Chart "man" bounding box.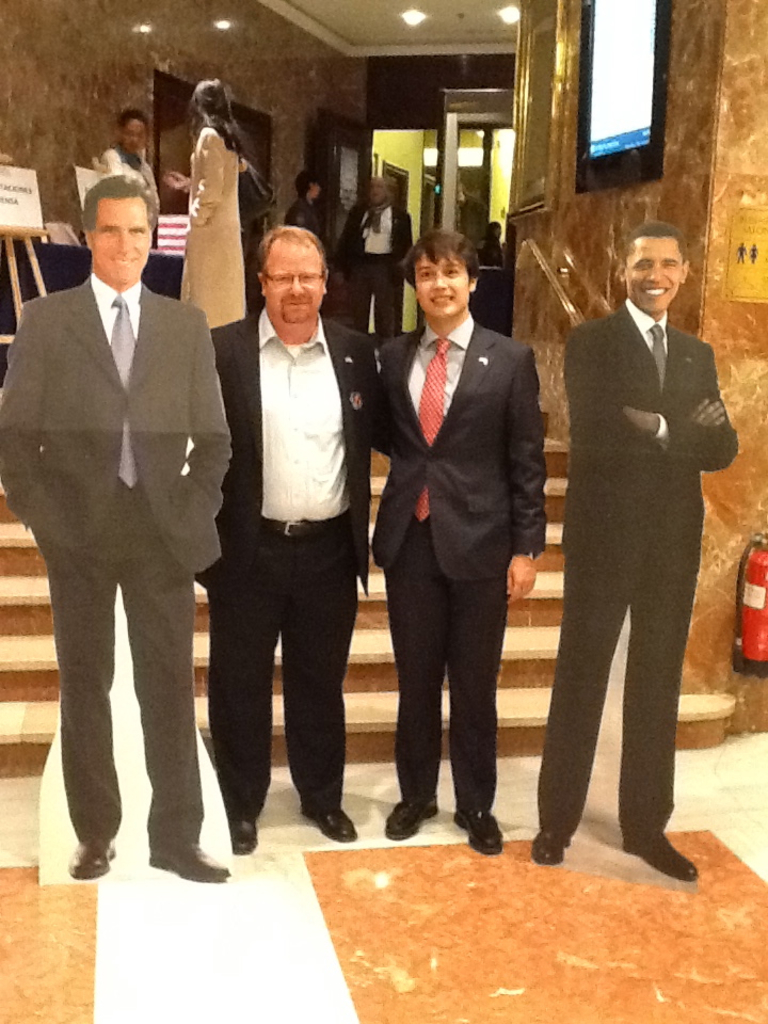
Charted: <bbox>191, 180, 386, 847</bbox>.
